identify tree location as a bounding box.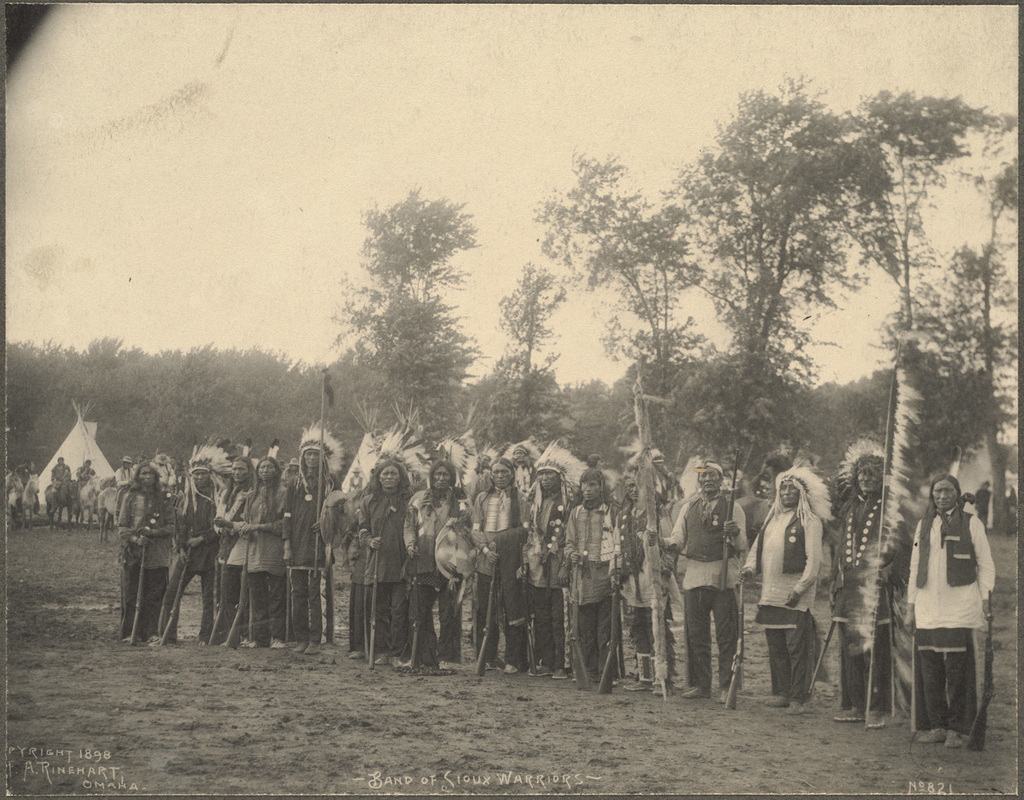
l=818, t=89, r=1023, b=343.
